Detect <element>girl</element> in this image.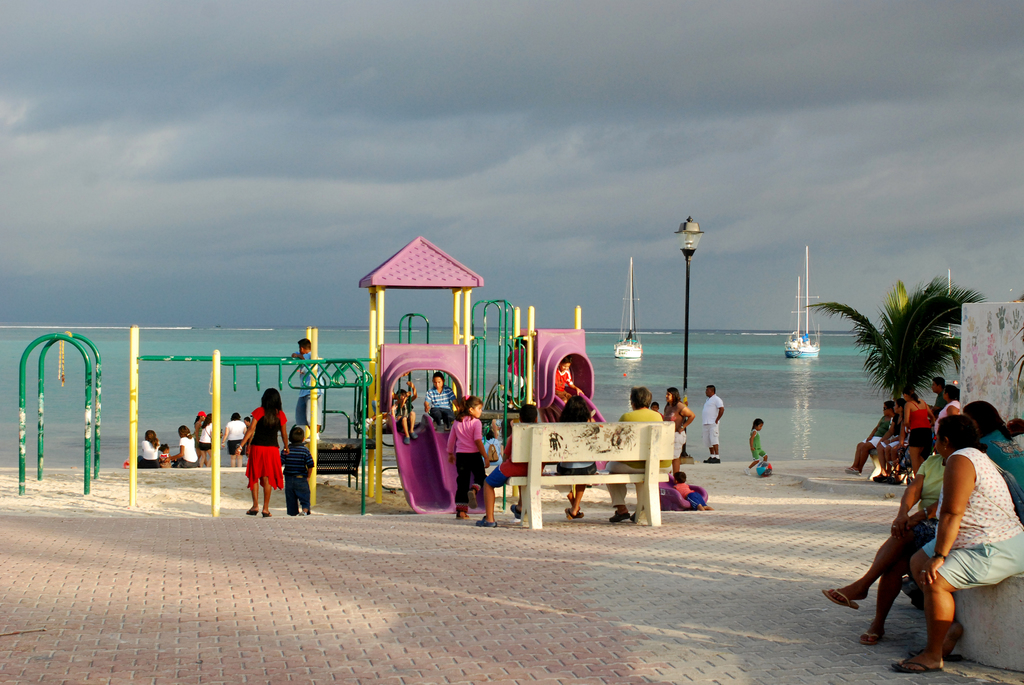
Detection: rect(748, 420, 765, 467).
